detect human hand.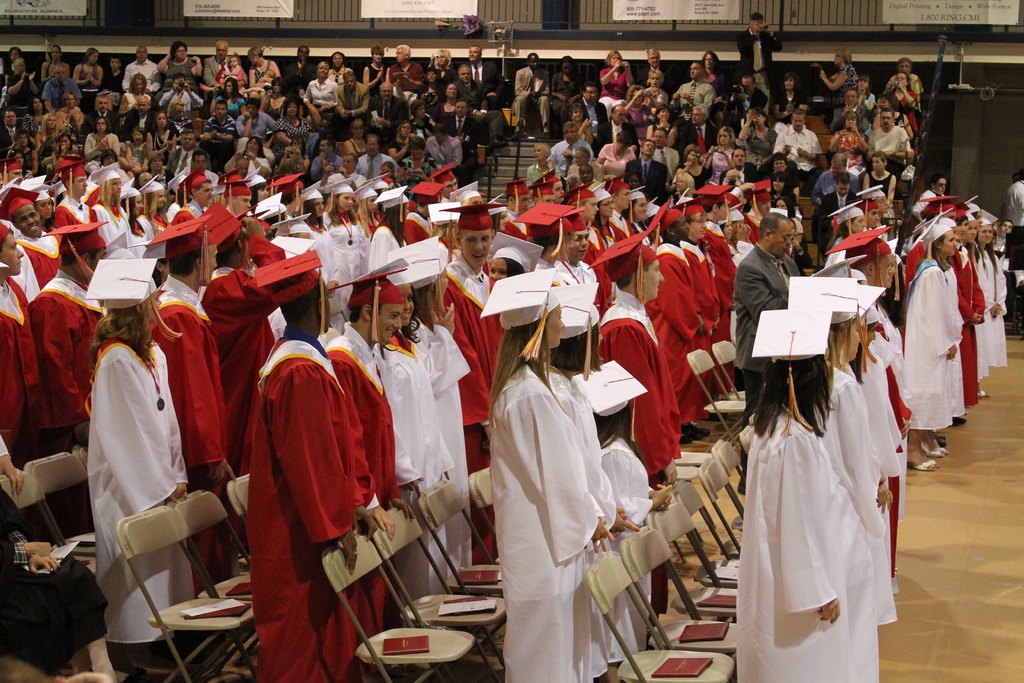
Detected at box(170, 481, 188, 502).
